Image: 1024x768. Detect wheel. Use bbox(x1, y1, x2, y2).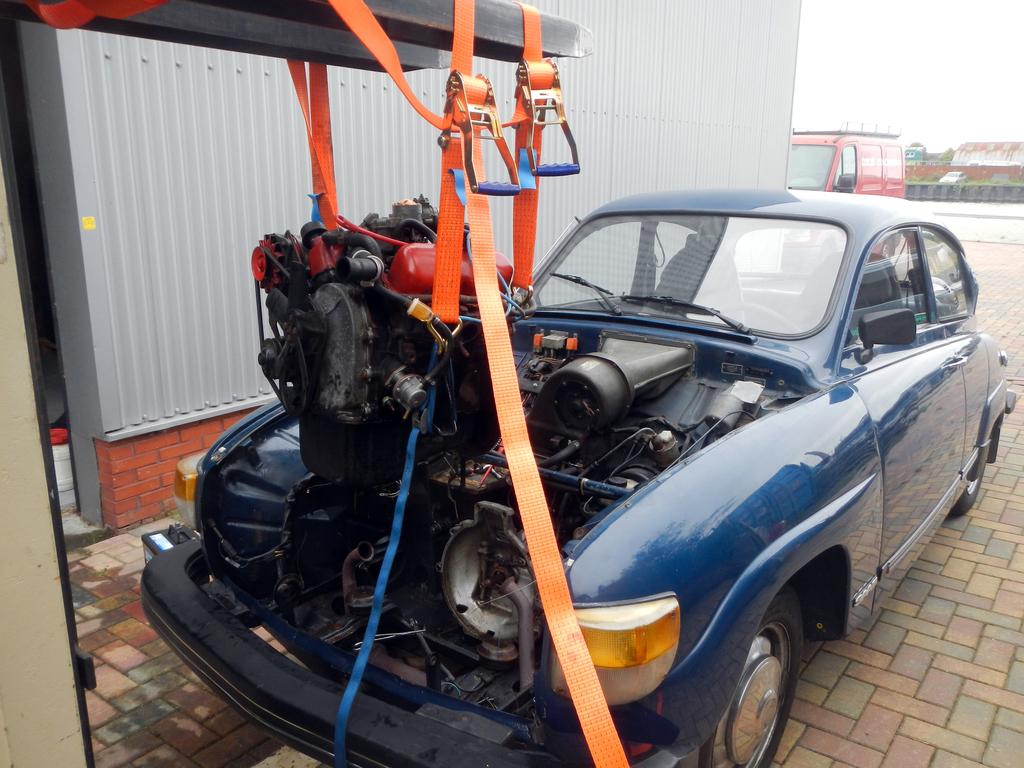
bbox(717, 300, 804, 335).
